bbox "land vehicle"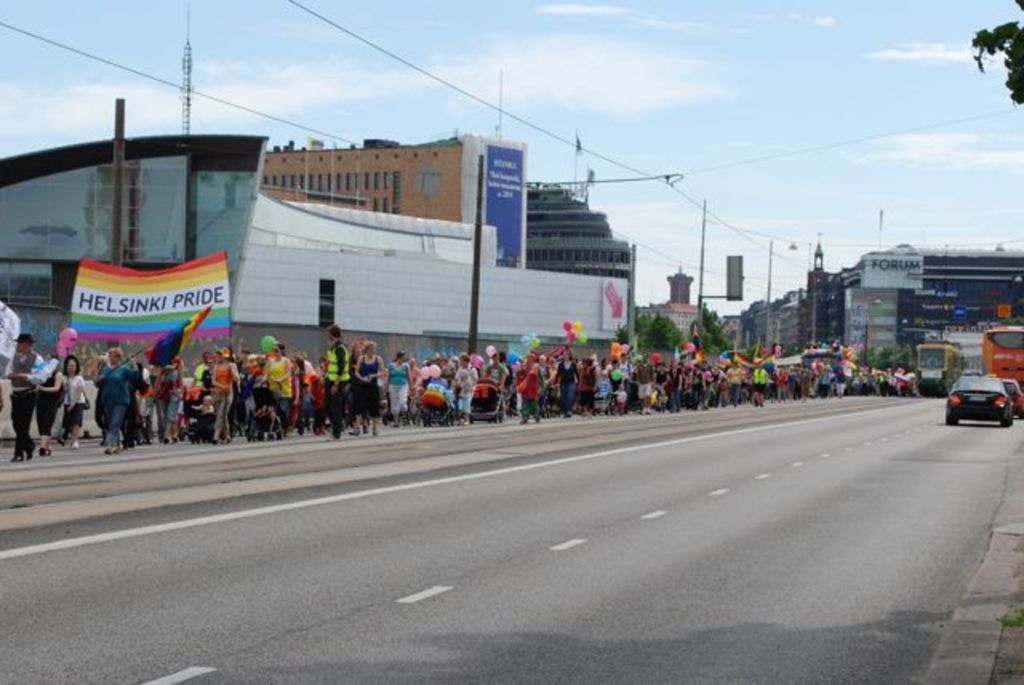
<bbox>256, 392, 275, 437</bbox>
